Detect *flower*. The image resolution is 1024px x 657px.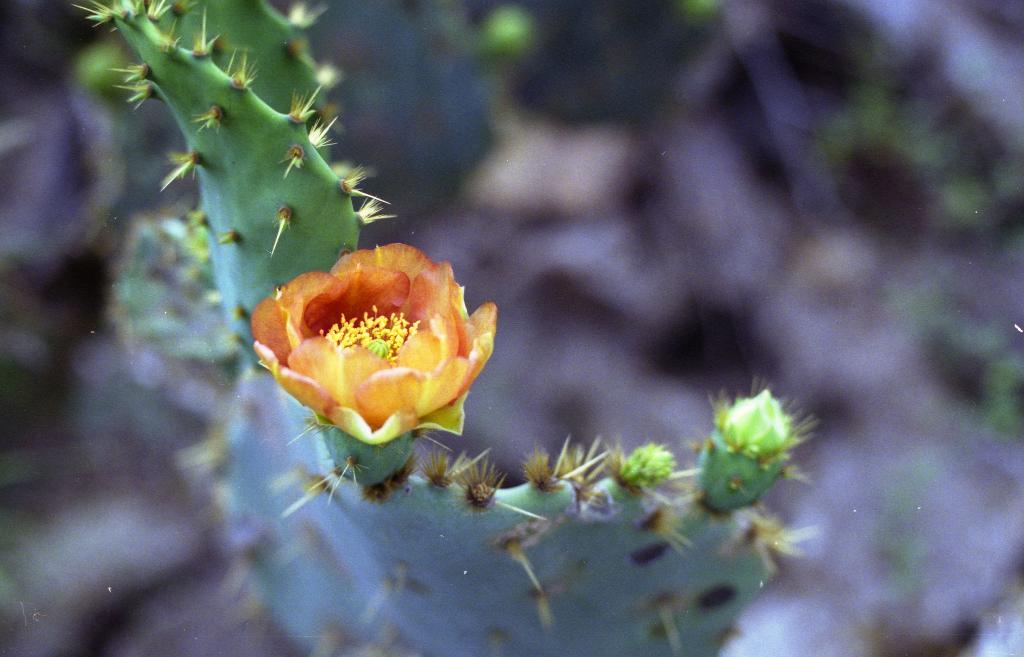
[x1=248, y1=243, x2=499, y2=447].
